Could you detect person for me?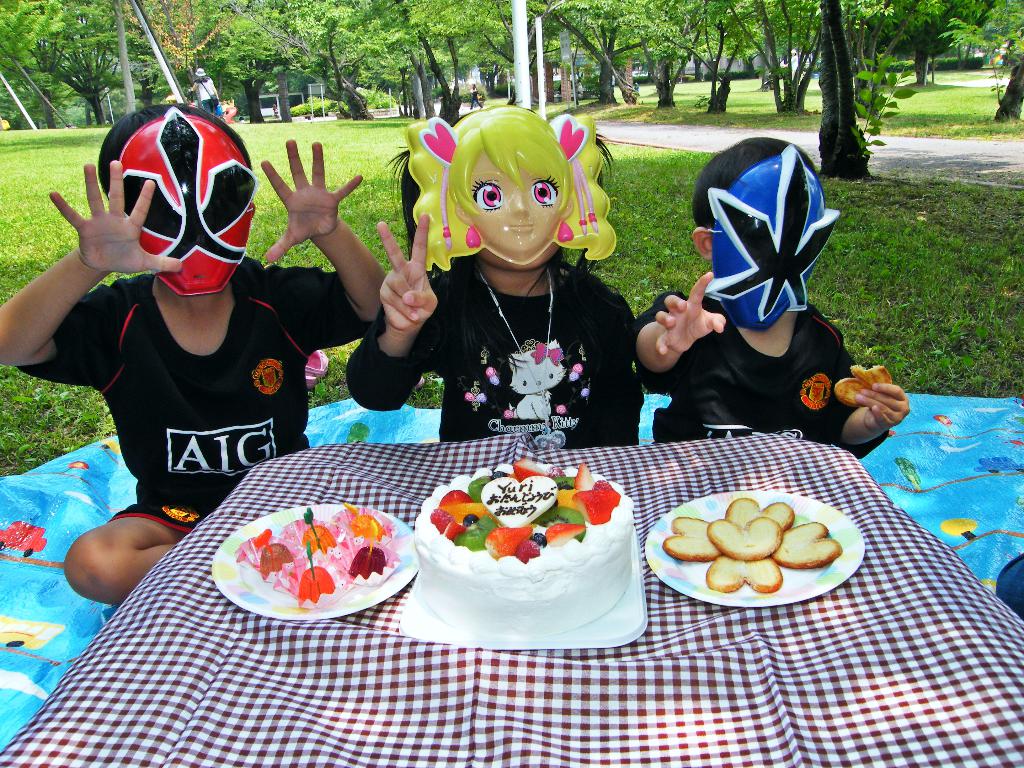
Detection result: bbox=[634, 137, 912, 458].
